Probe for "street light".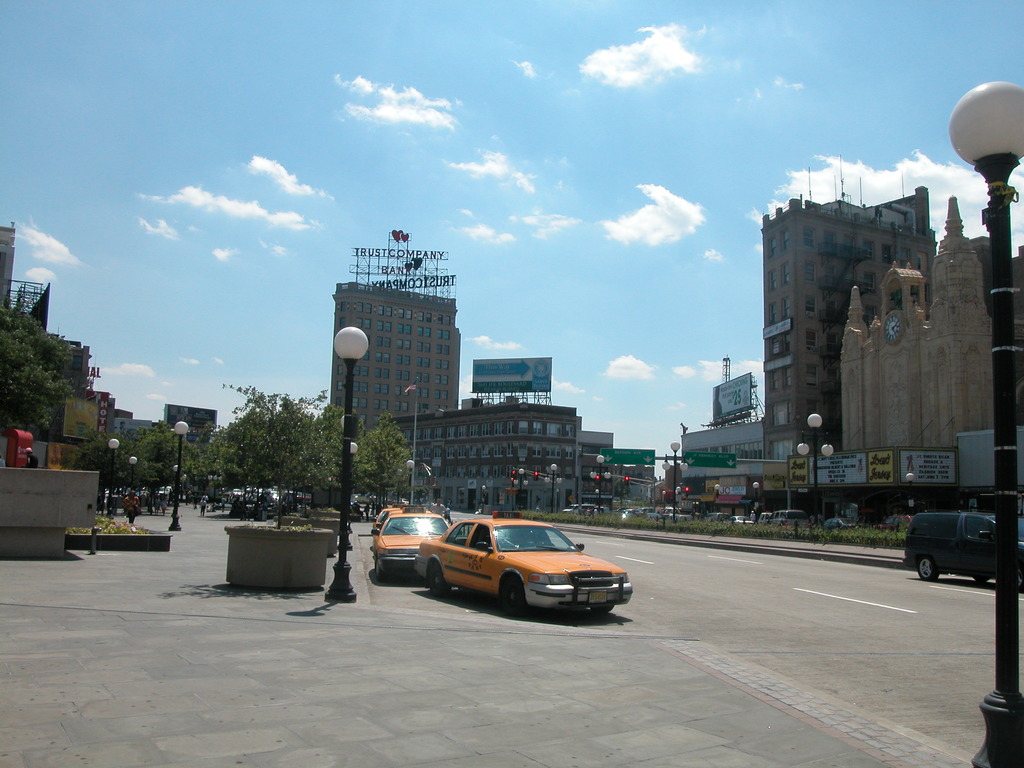
Probe result: l=168, t=415, r=190, b=534.
